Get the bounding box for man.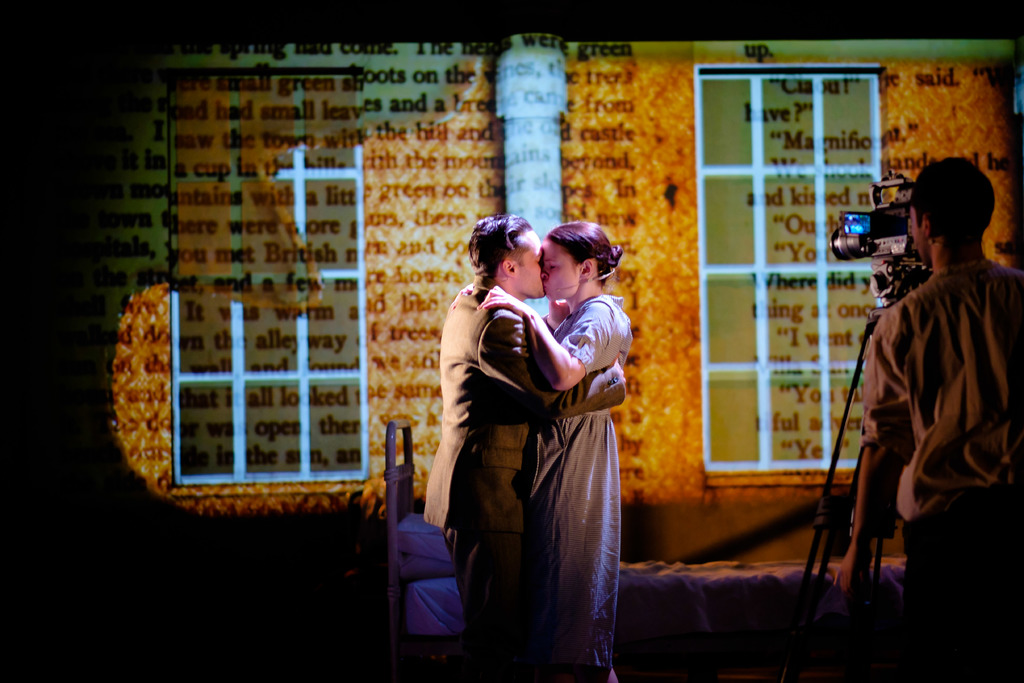
(414, 210, 630, 661).
